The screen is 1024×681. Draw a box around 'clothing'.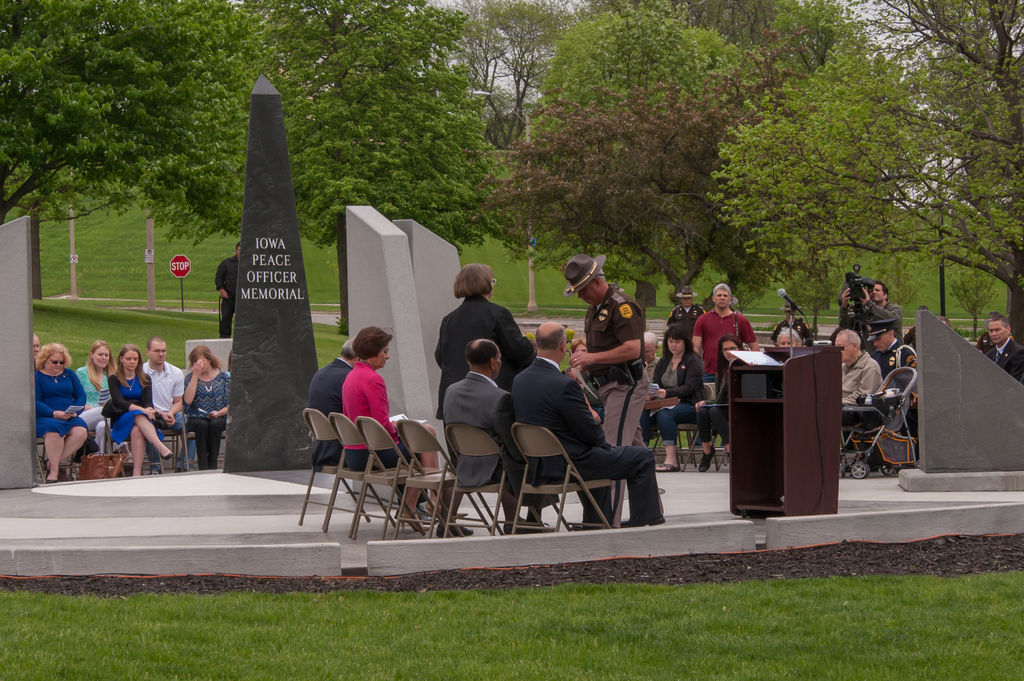
(left=689, top=314, right=753, bottom=386).
